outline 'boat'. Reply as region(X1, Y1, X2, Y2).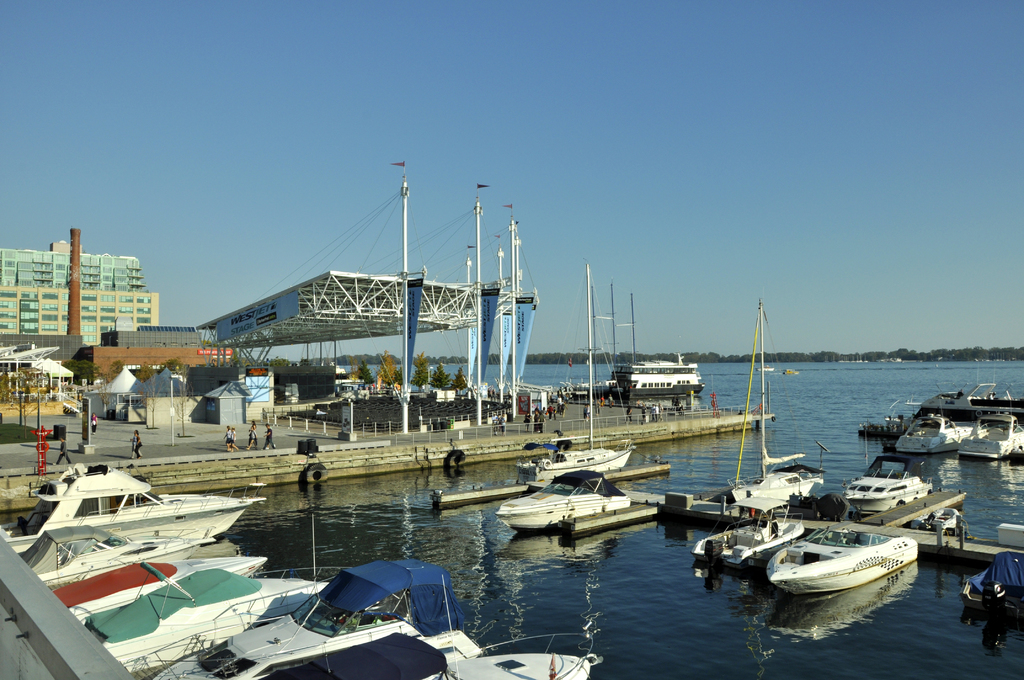
region(846, 449, 936, 516).
